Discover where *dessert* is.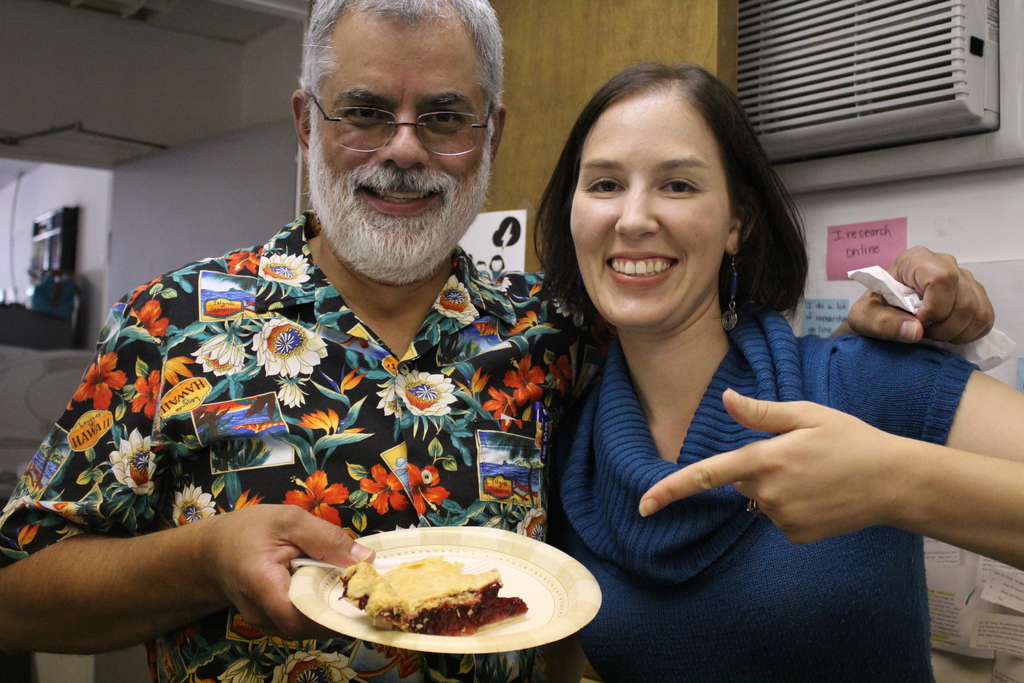
Discovered at (x1=339, y1=553, x2=526, y2=637).
